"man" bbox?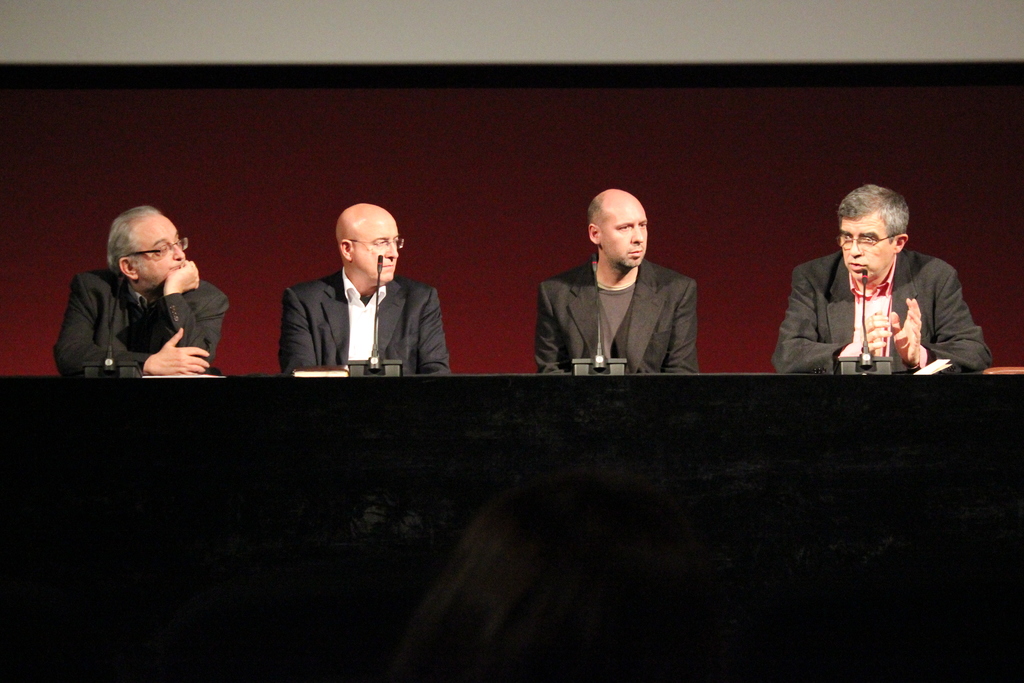
(left=44, top=204, right=235, bottom=383)
